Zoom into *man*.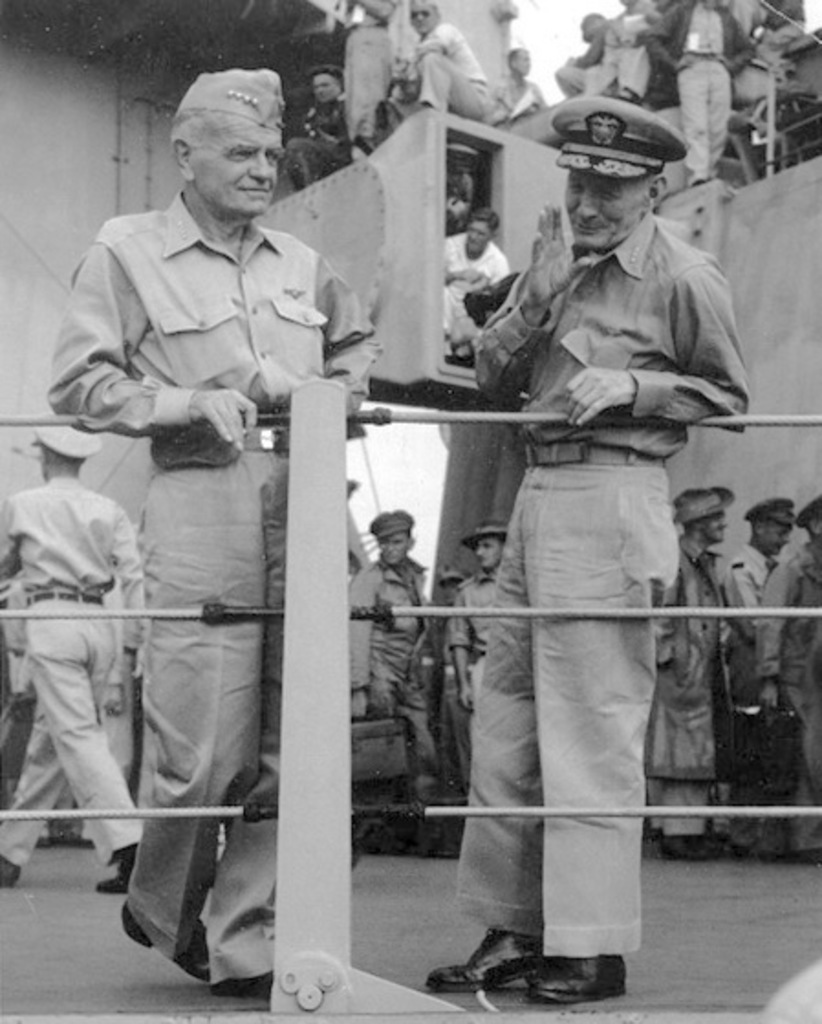
Zoom target: [443,205,514,355].
